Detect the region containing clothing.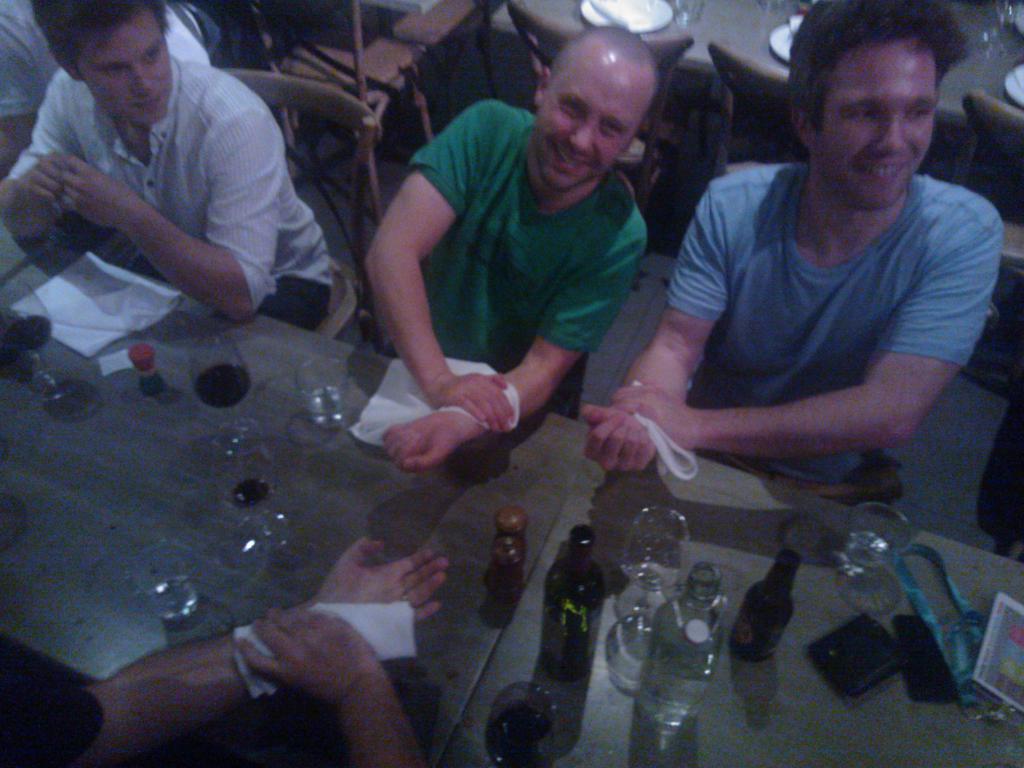
[408,97,649,377].
